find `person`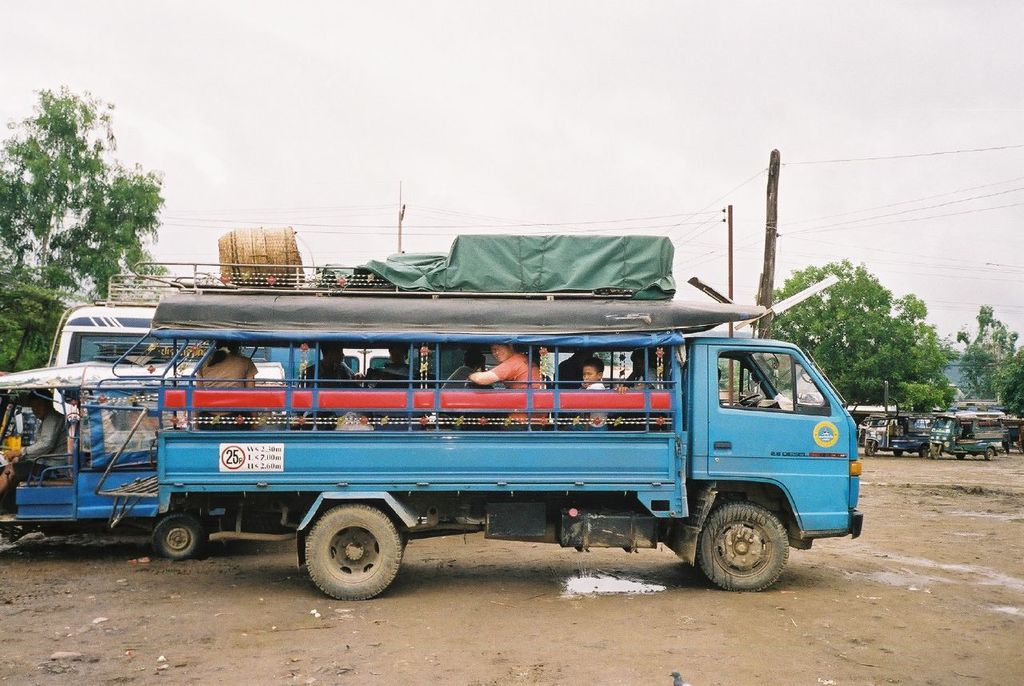
<box>6,380,72,496</box>
